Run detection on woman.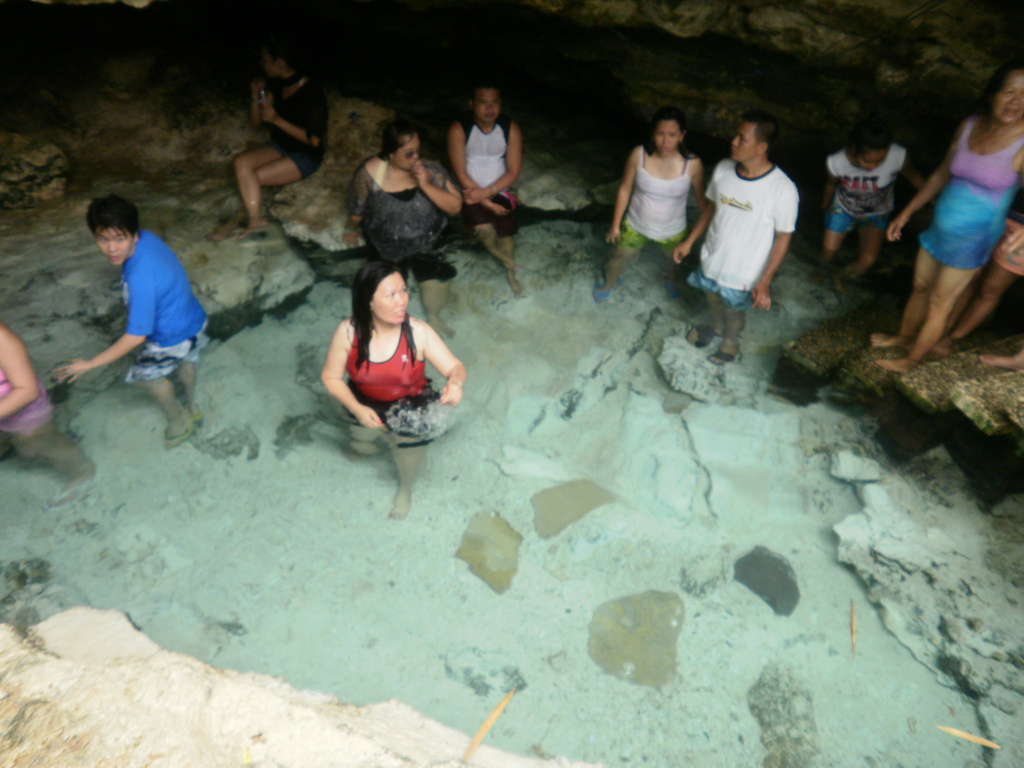
Result: [346, 120, 467, 337].
